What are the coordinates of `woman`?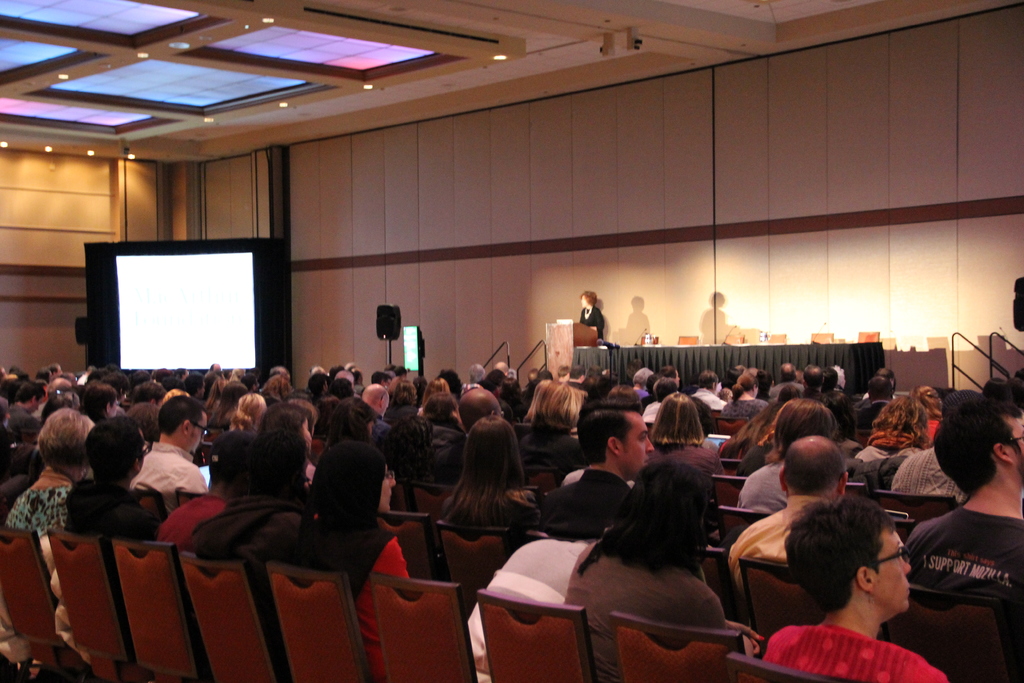
232, 394, 273, 428.
